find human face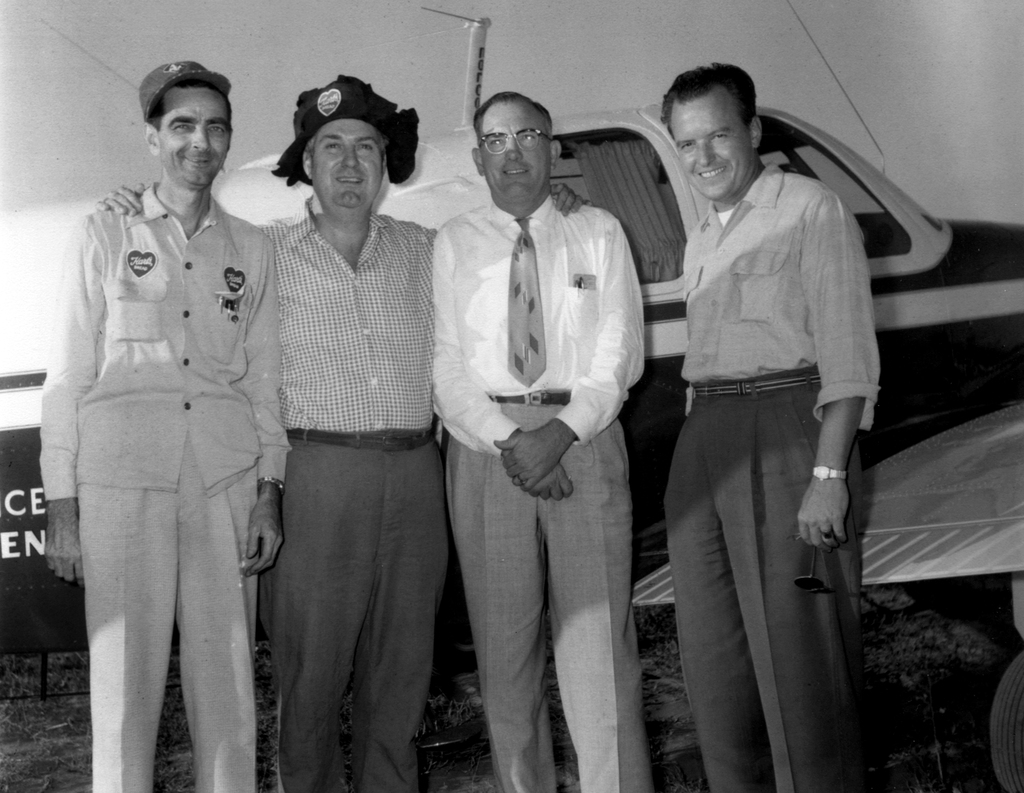
detection(156, 88, 234, 188)
